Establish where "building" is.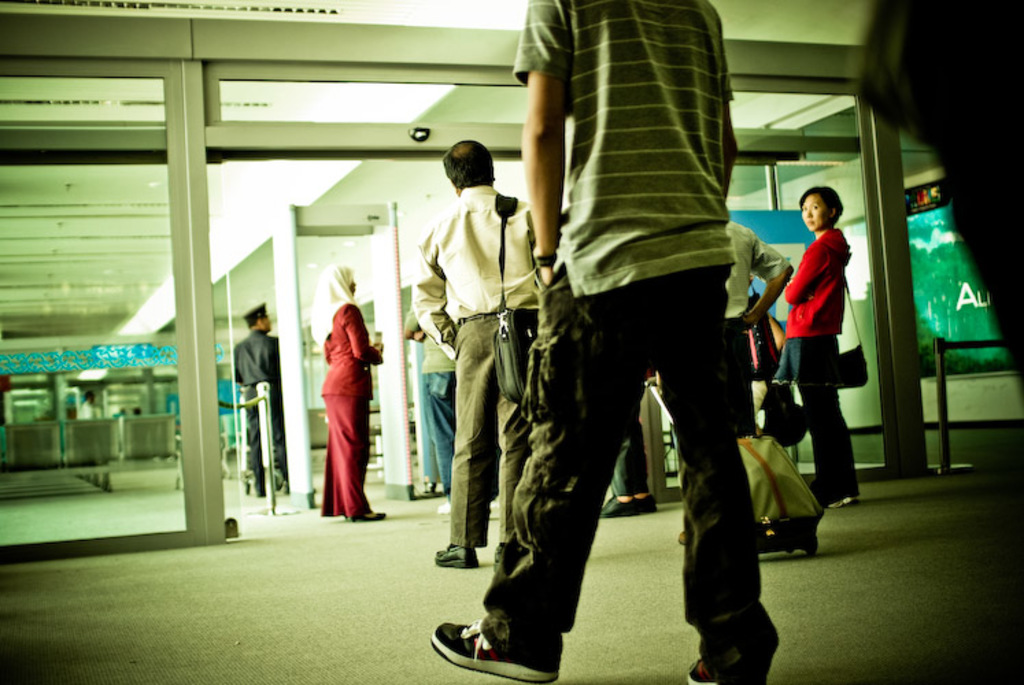
Established at 0, 0, 1023, 684.
